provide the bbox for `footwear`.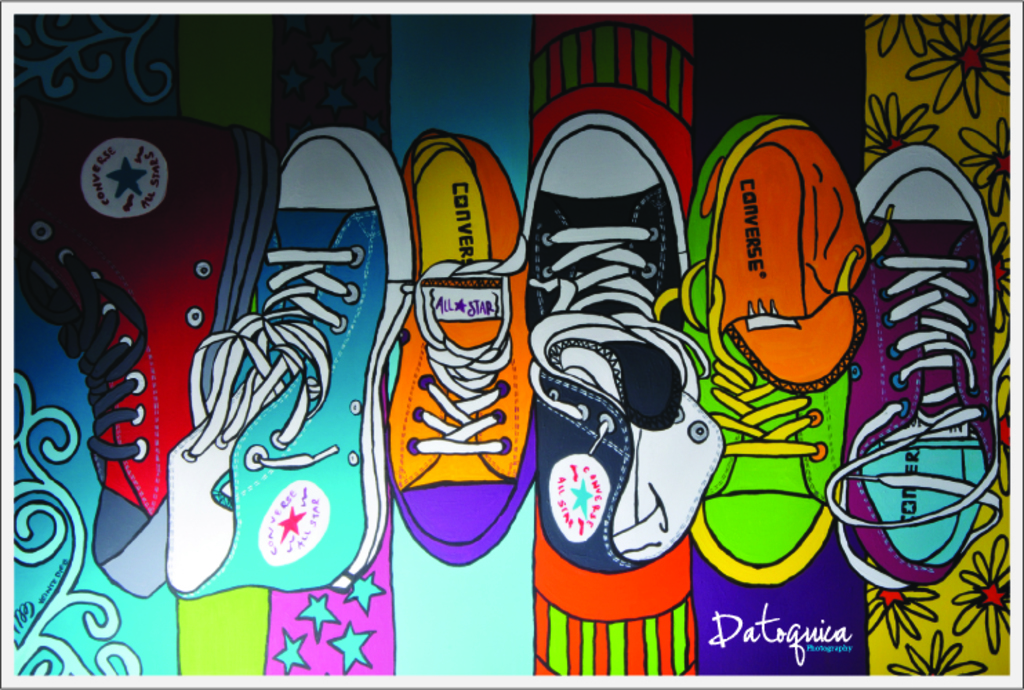
region(15, 115, 284, 596).
